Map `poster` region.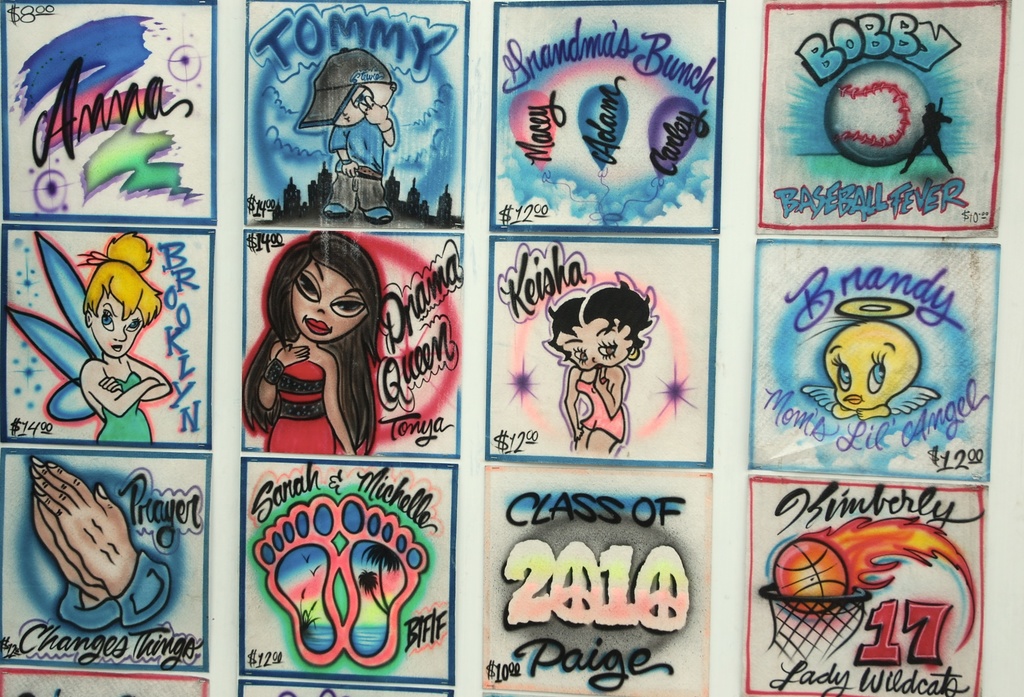
Mapped to bbox(5, 221, 210, 448).
